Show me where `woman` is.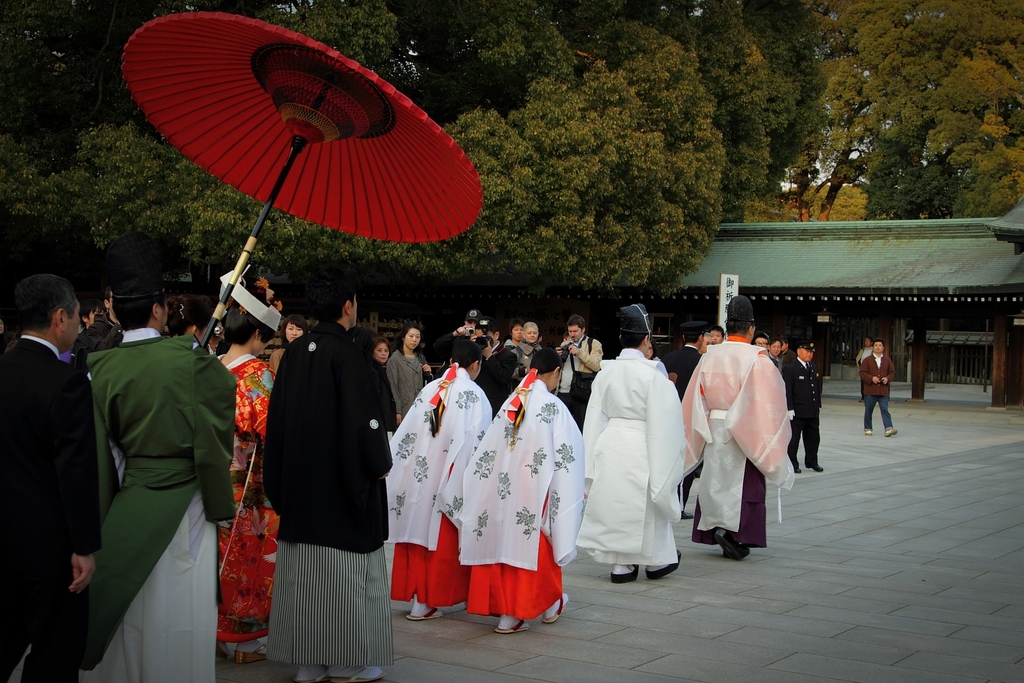
`woman` is at {"x1": 447, "y1": 347, "x2": 594, "y2": 635}.
